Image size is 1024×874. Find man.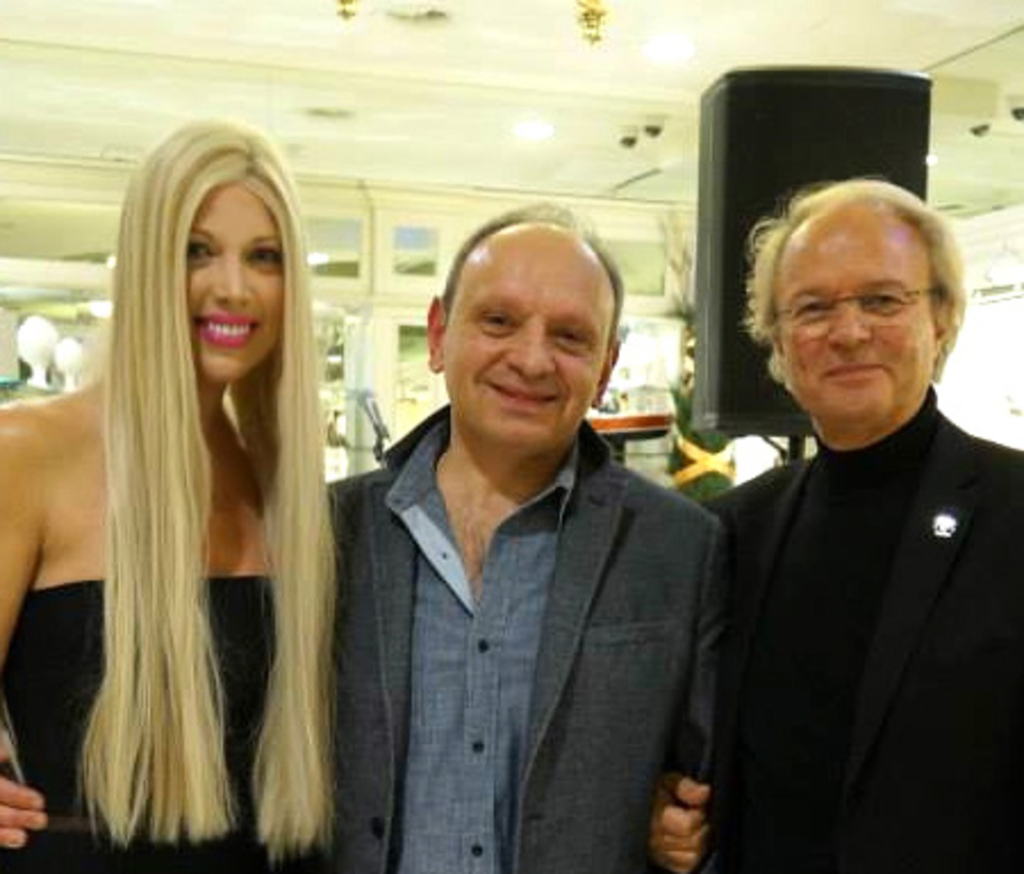
box(241, 159, 664, 844).
